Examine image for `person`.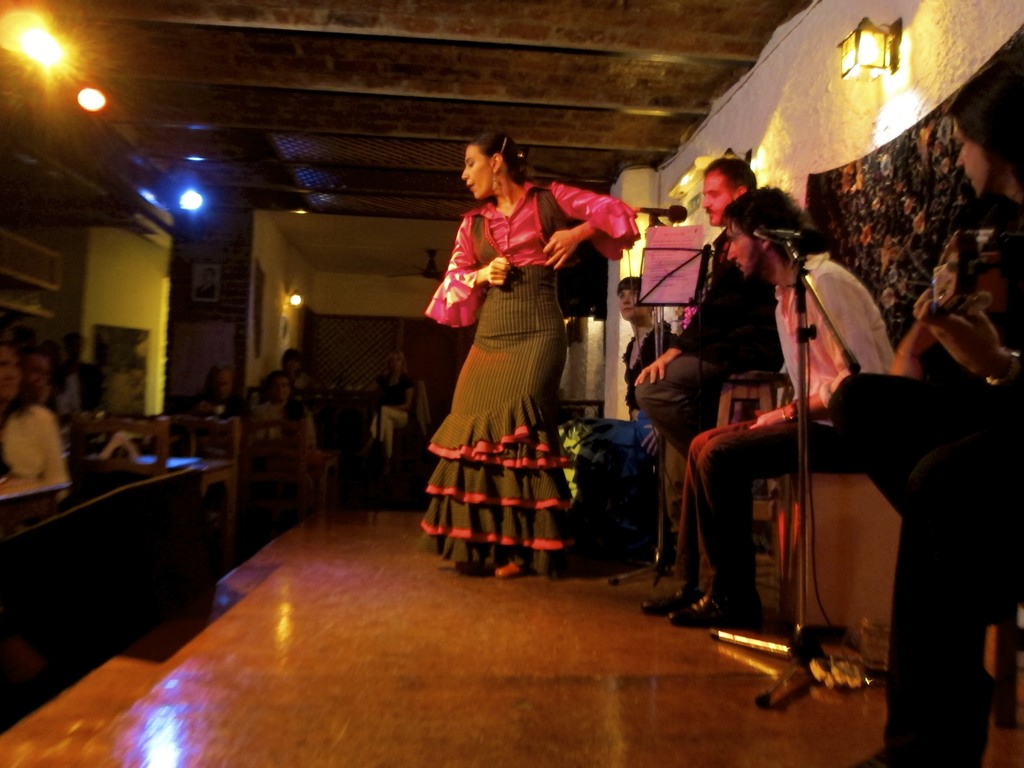
Examination result: (x1=199, y1=355, x2=253, y2=431).
